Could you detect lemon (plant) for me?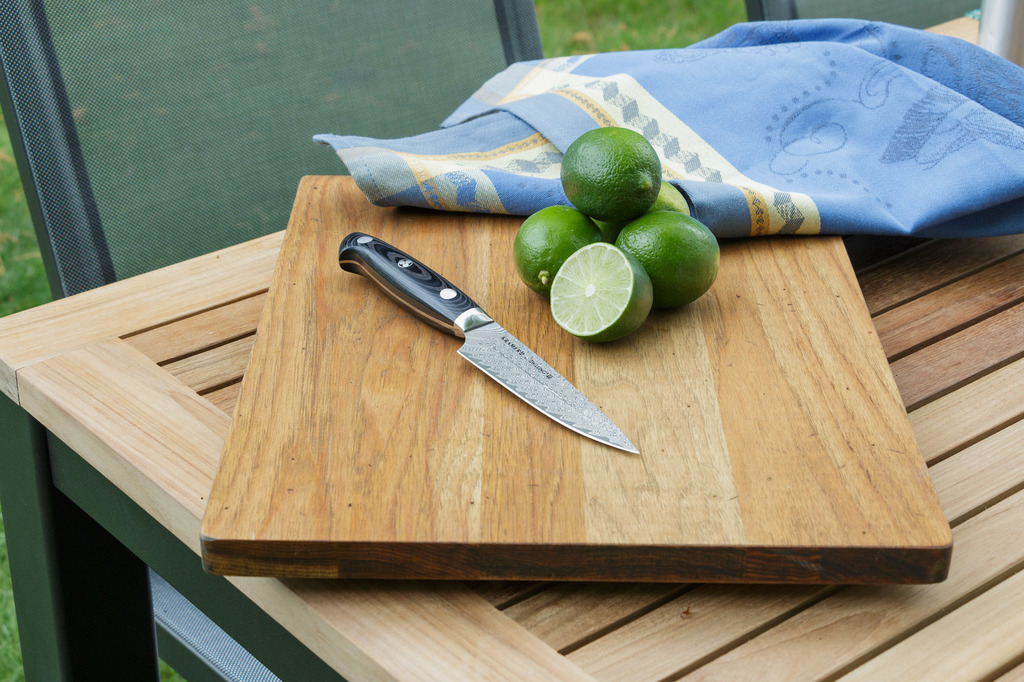
Detection result: box(552, 240, 655, 344).
